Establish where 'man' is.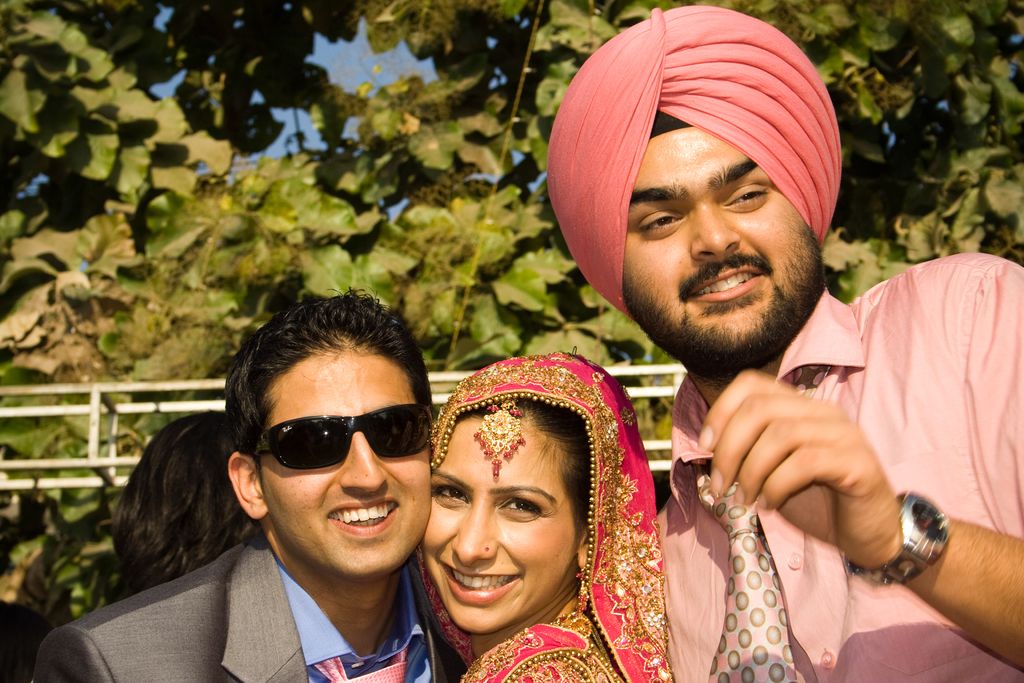
Established at [x1=31, y1=283, x2=467, y2=682].
